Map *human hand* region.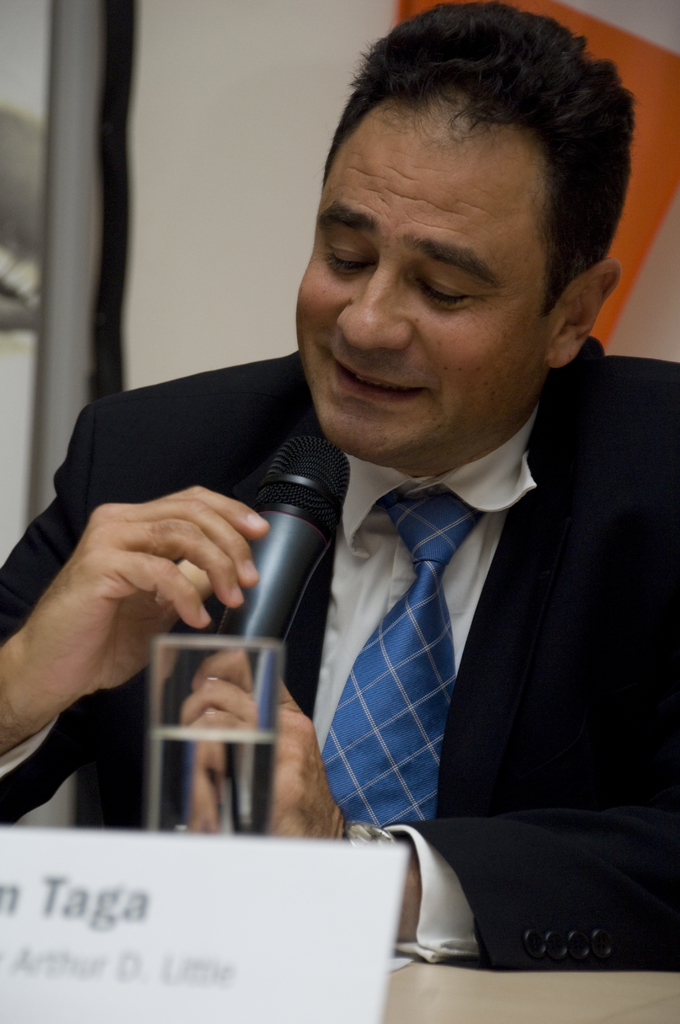
Mapped to [x1=176, y1=645, x2=348, y2=844].
